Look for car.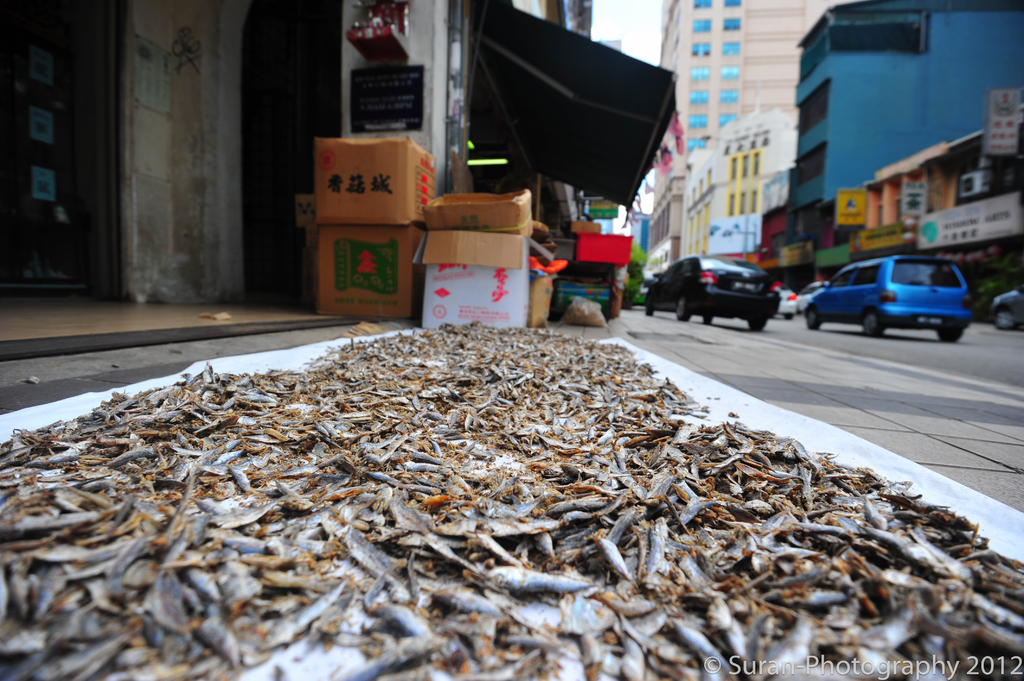
Found: x1=775, y1=286, x2=792, y2=319.
